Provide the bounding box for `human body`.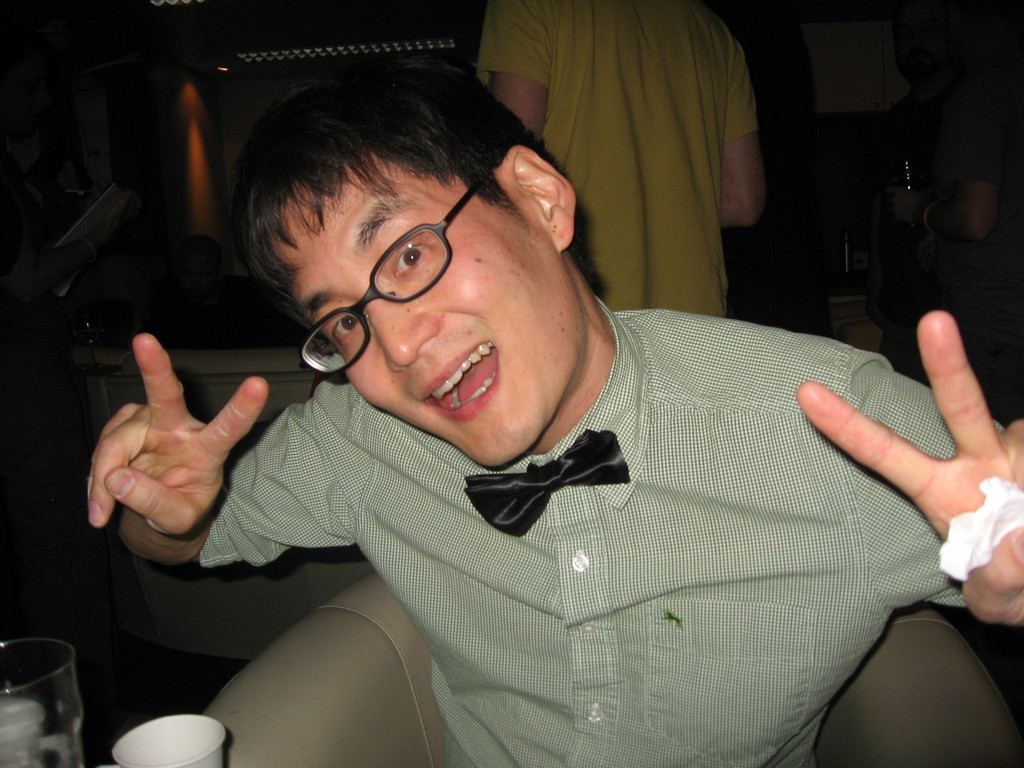
bbox=[90, 64, 1023, 767].
